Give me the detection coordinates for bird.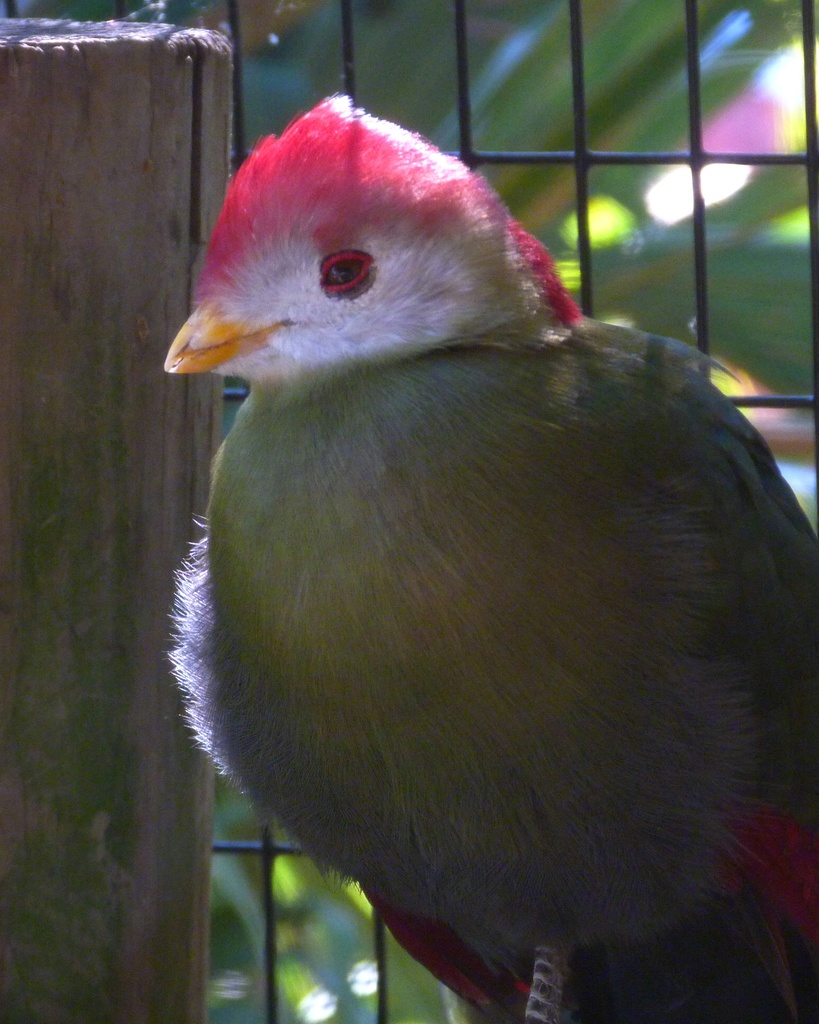
[162,135,795,976].
